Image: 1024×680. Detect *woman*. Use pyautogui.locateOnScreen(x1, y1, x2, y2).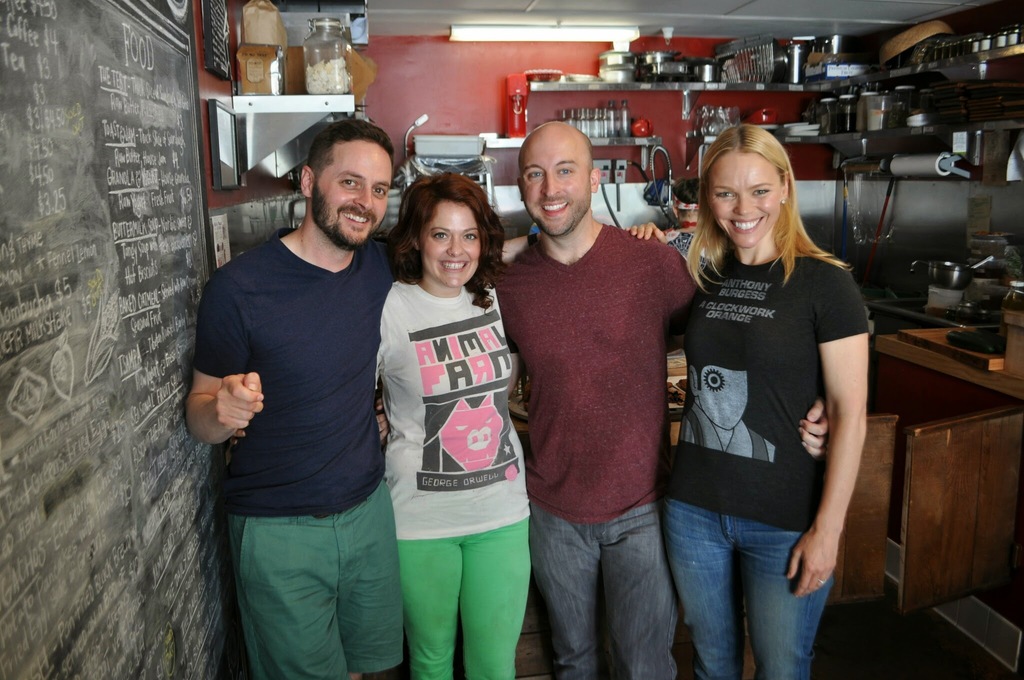
pyautogui.locateOnScreen(671, 111, 881, 679).
